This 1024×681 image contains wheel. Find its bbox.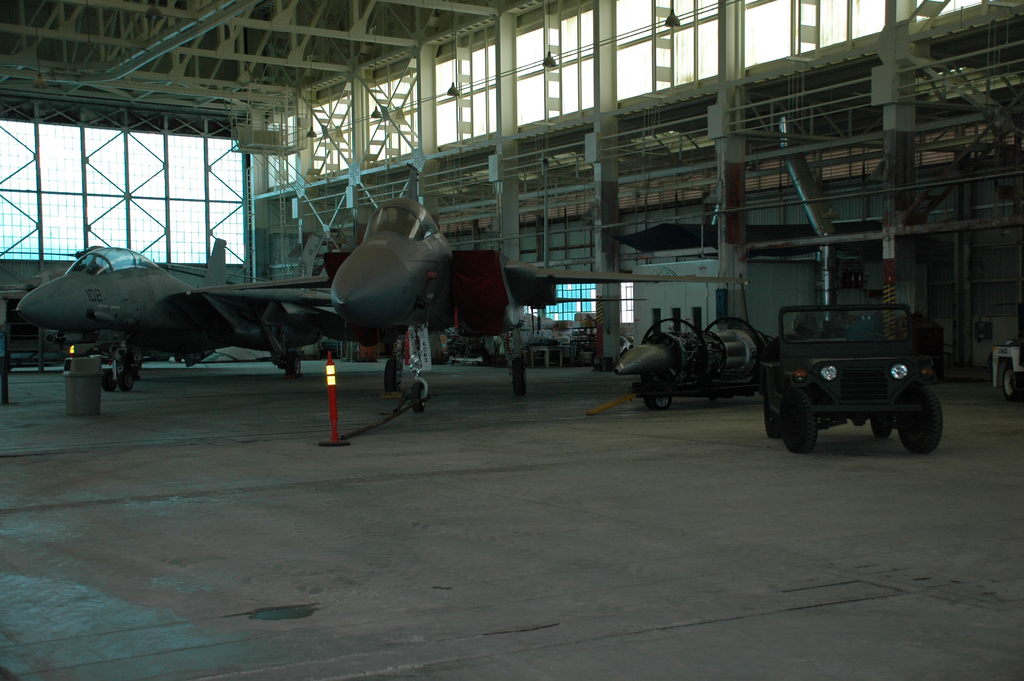
388/356/393/389.
